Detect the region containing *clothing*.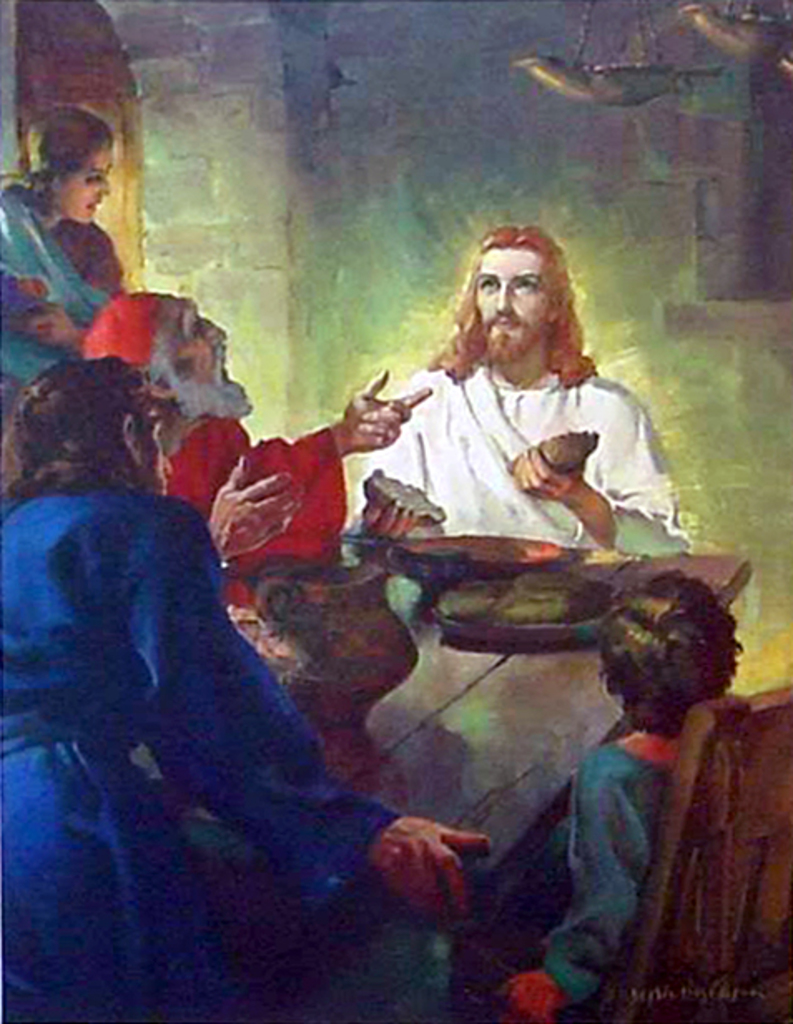
[13, 389, 402, 999].
